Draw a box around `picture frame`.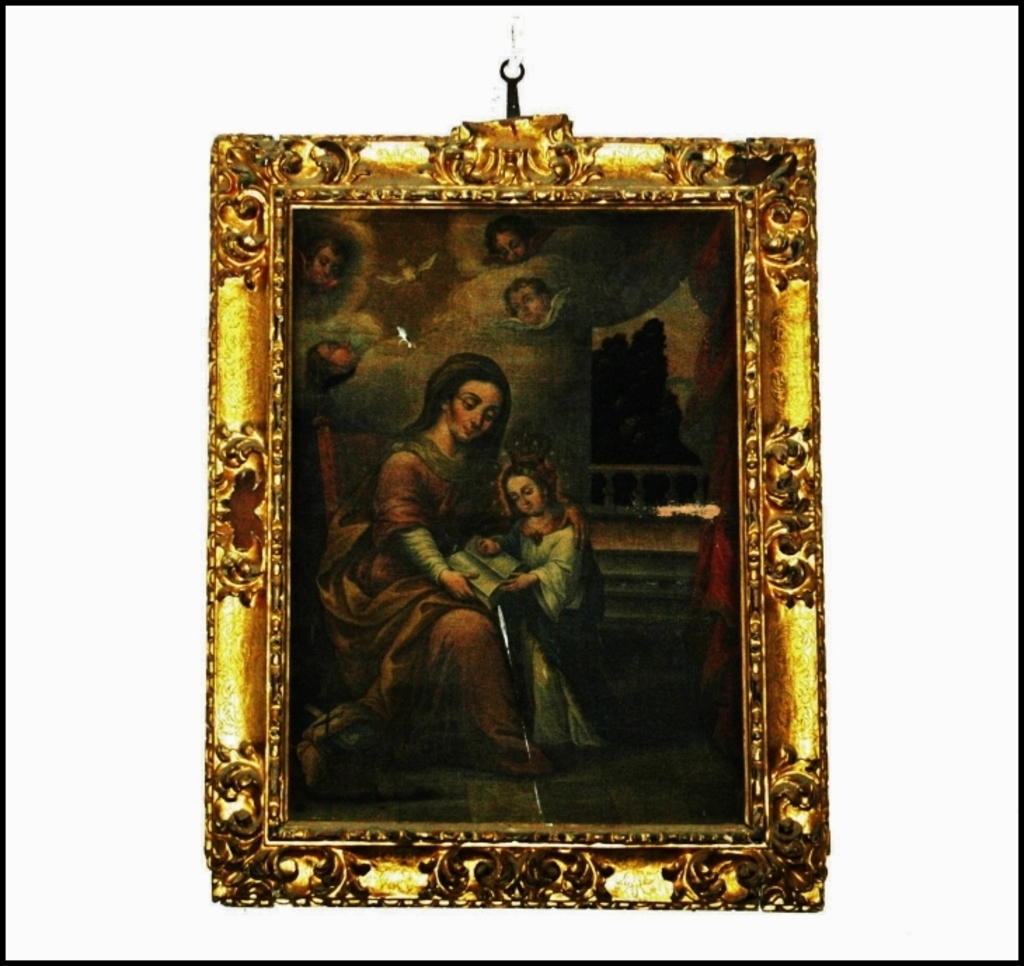
crop(206, 53, 832, 913).
